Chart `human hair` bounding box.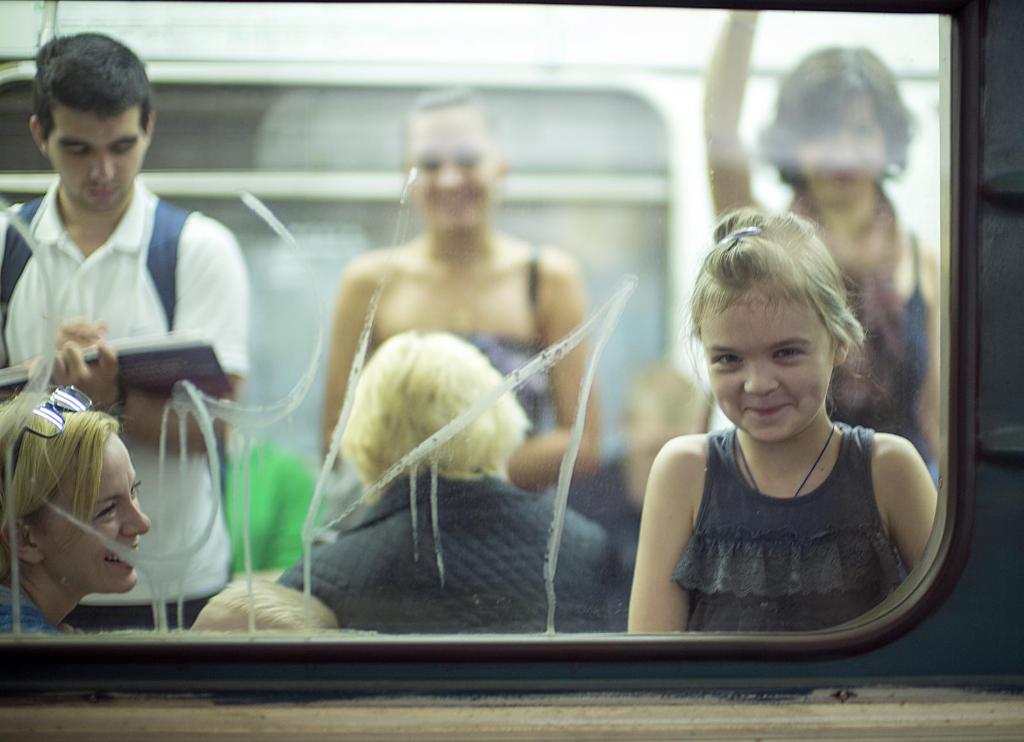
Charted: x1=336, y1=322, x2=534, y2=496.
